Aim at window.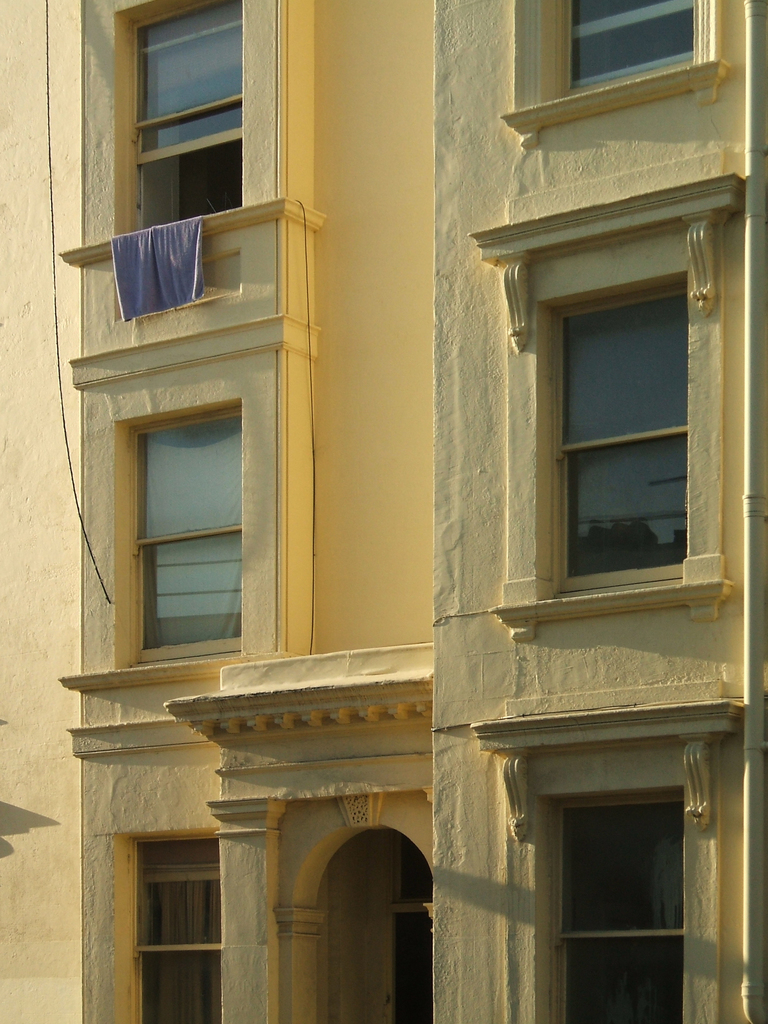
Aimed at (left=119, top=0, right=243, bottom=240).
